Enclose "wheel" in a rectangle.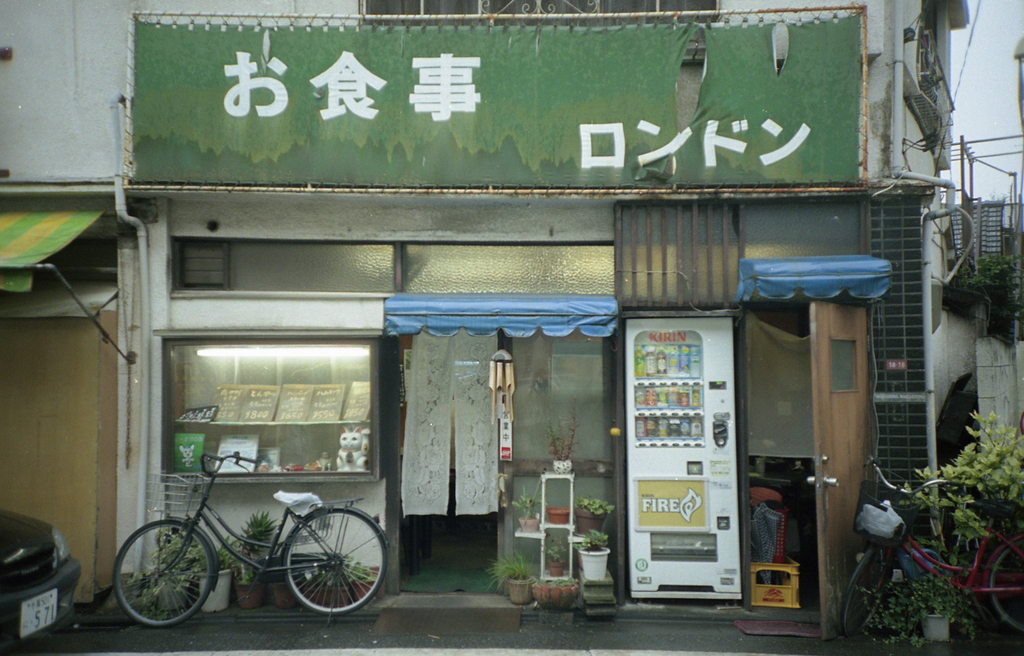
bbox=(280, 506, 392, 614).
